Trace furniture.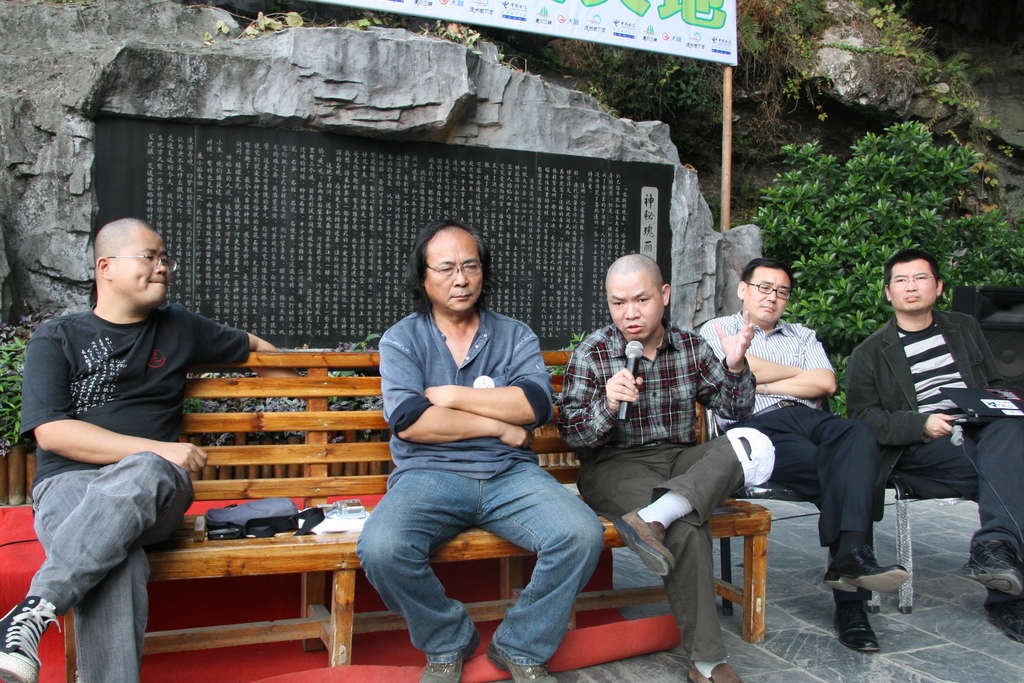
Traced to <bbox>890, 483, 931, 614</bbox>.
